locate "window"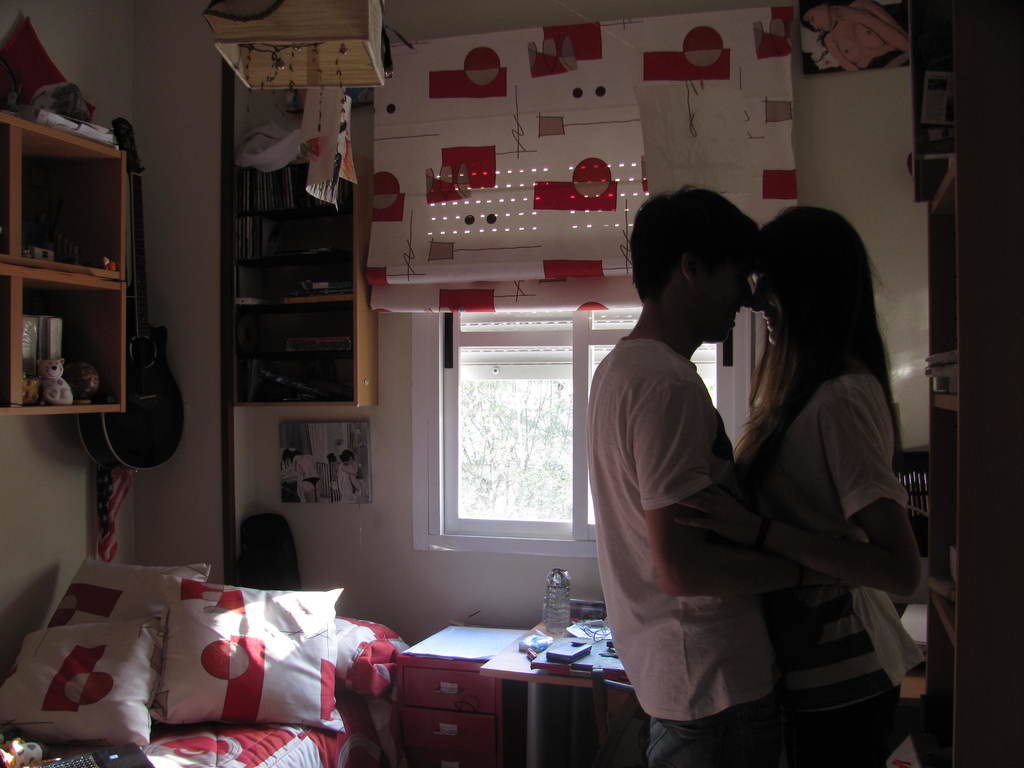
locate(438, 316, 737, 544)
